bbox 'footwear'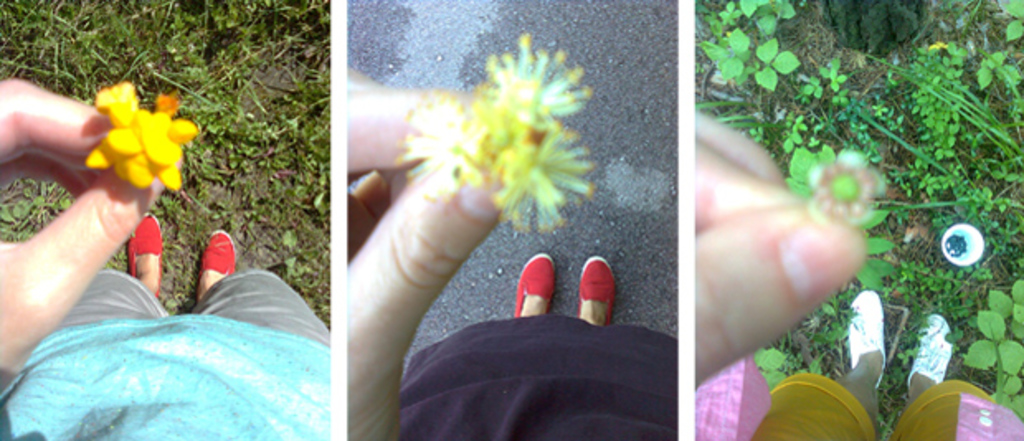
[left=195, top=226, right=236, bottom=302]
